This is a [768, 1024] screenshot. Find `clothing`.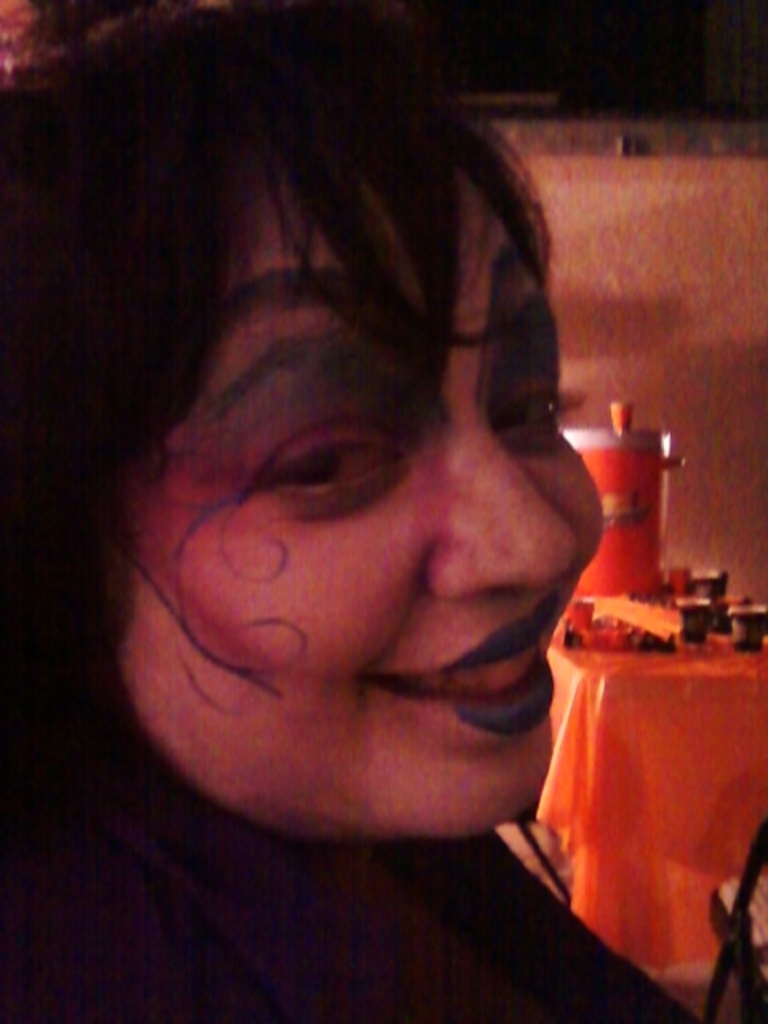
Bounding box: bbox(0, 717, 706, 1022).
